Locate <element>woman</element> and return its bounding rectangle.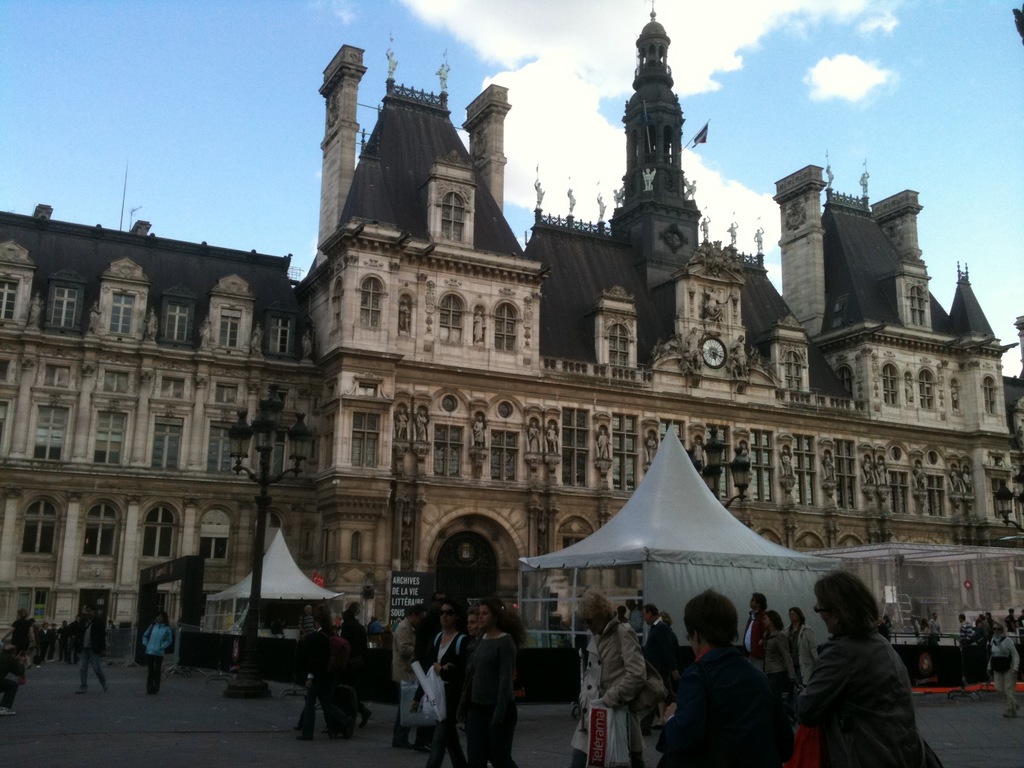
x1=463, y1=599, x2=523, y2=767.
